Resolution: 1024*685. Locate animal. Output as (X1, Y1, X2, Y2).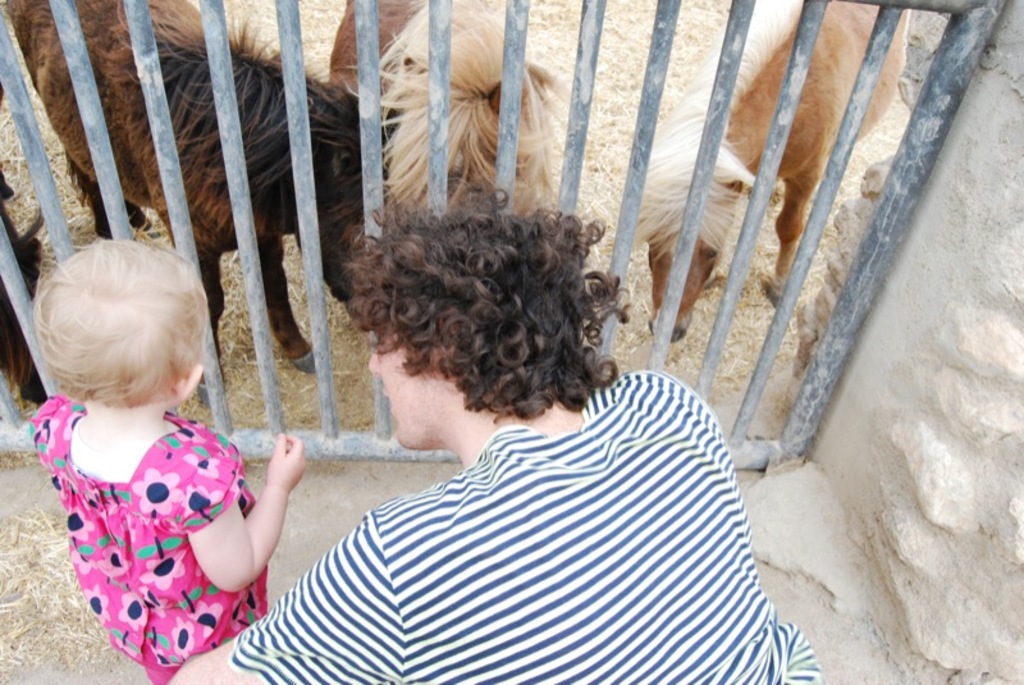
(0, 0, 572, 379).
